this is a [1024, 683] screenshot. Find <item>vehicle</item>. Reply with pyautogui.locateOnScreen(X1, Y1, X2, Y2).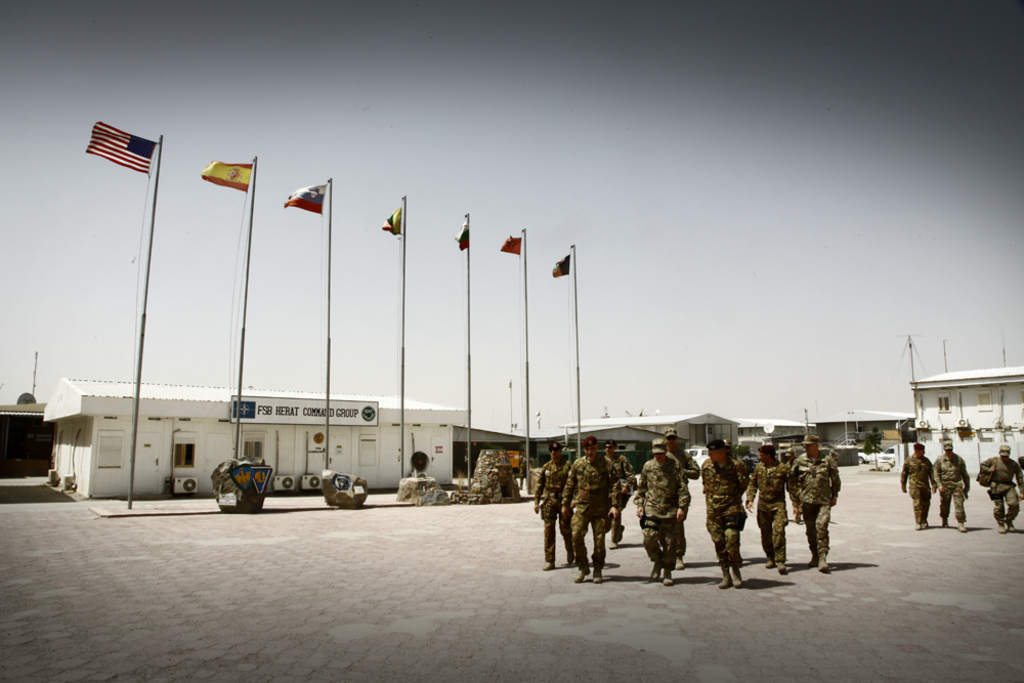
pyautogui.locateOnScreen(835, 438, 876, 454).
